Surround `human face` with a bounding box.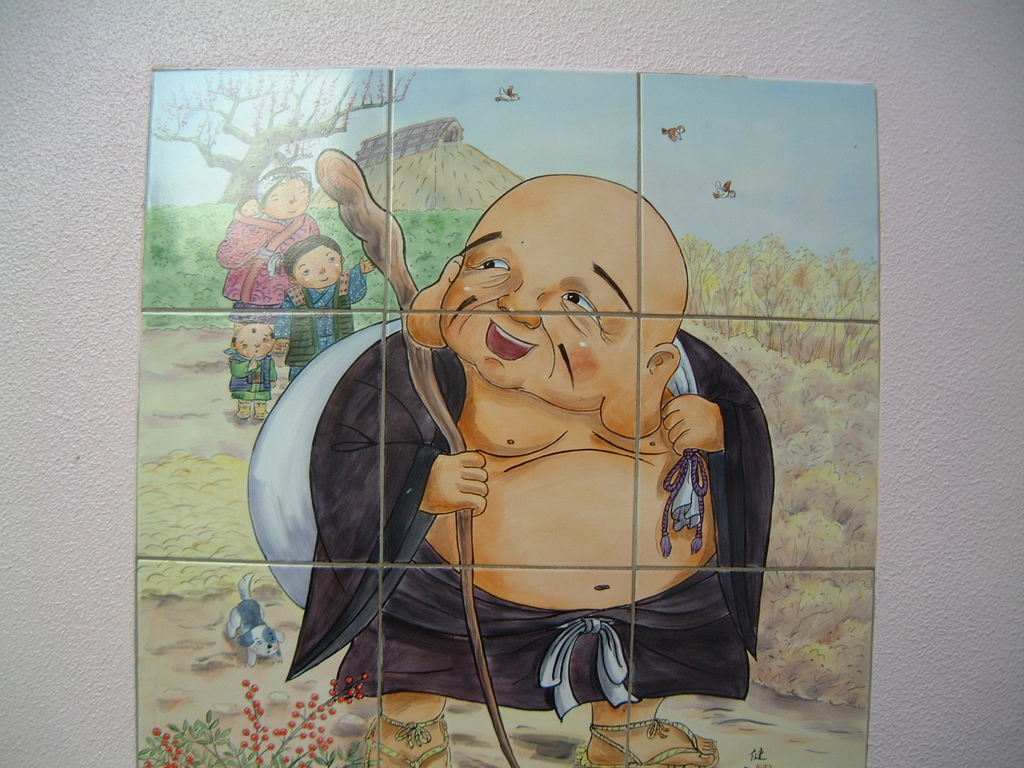
{"x1": 239, "y1": 325, "x2": 274, "y2": 358}.
